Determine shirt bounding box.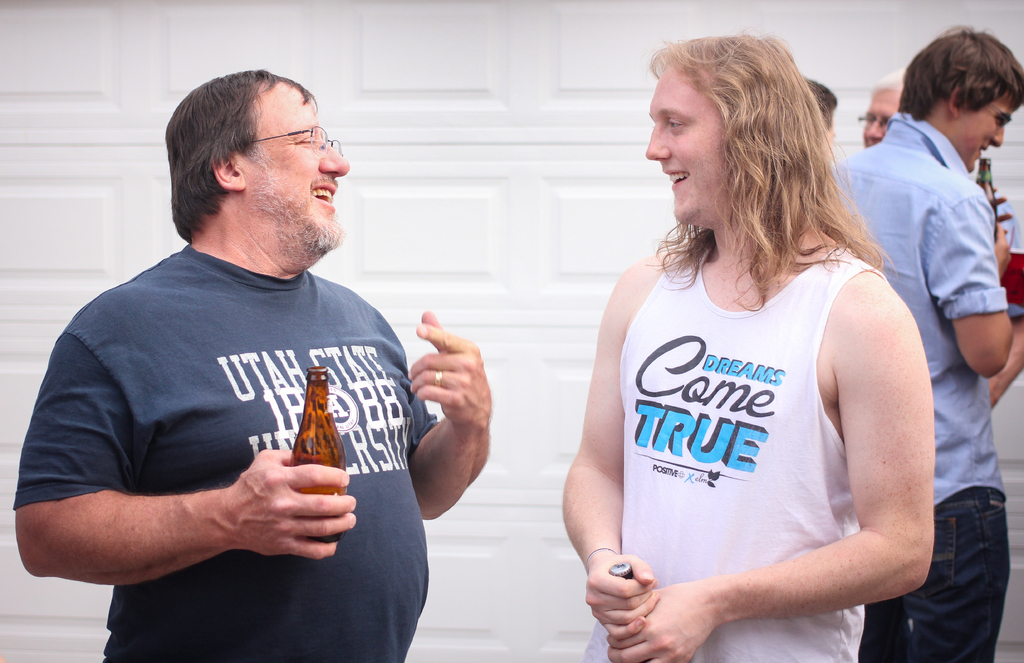
Determined: x1=834 y1=112 x2=1008 y2=504.
